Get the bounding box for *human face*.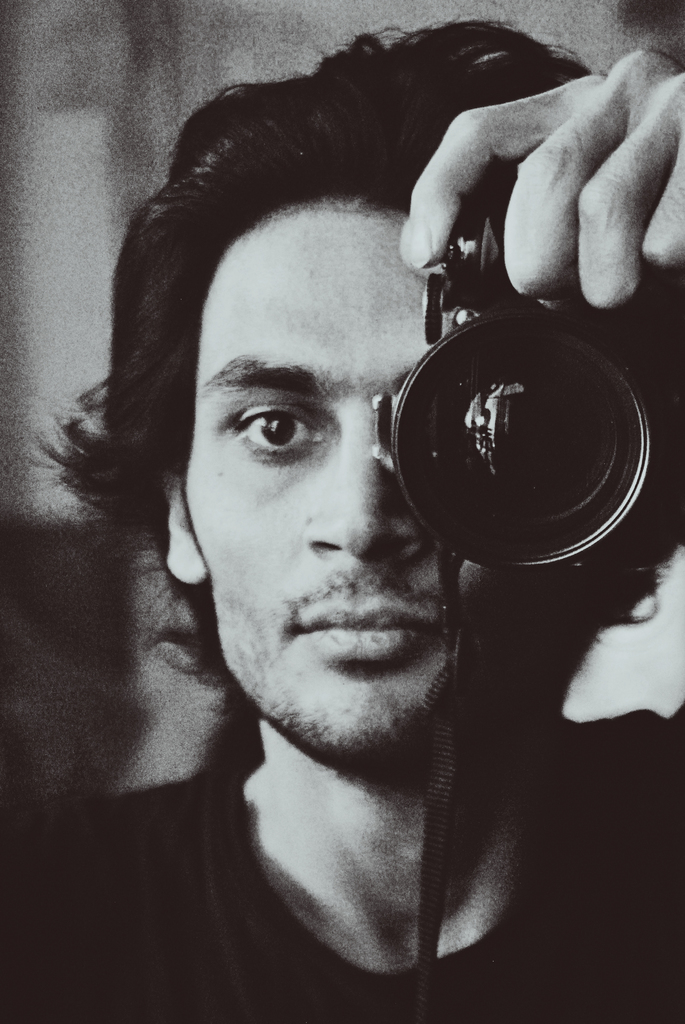
181:195:531:750.
